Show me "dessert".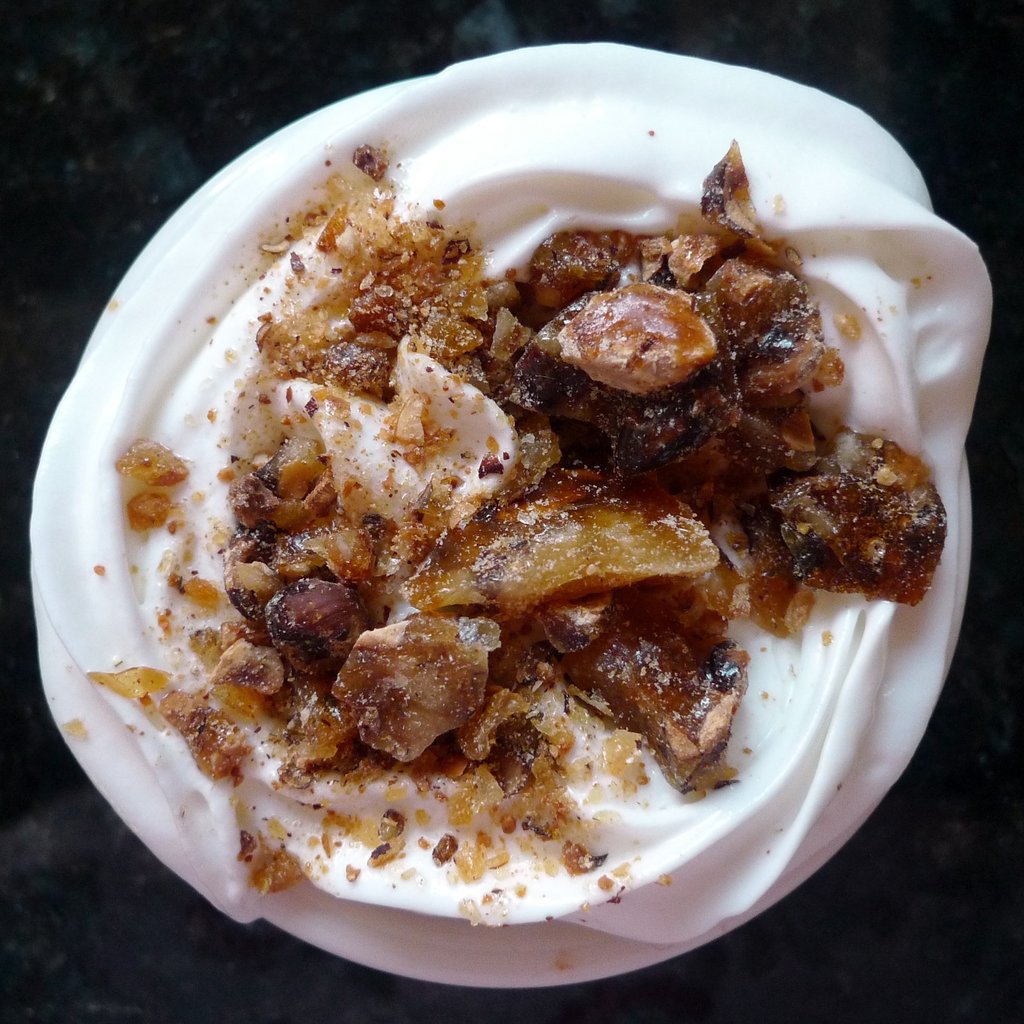
"dessert" is here: bbox=[673, 138, 755, 299].
